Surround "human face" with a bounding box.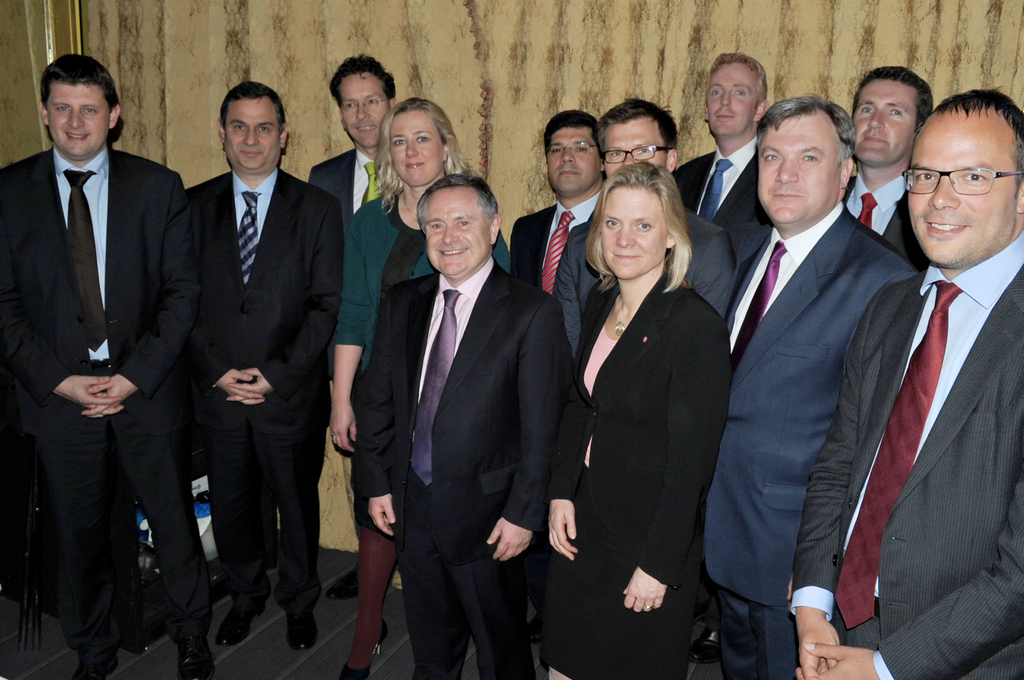
box=[544, 126, 596, 193].
